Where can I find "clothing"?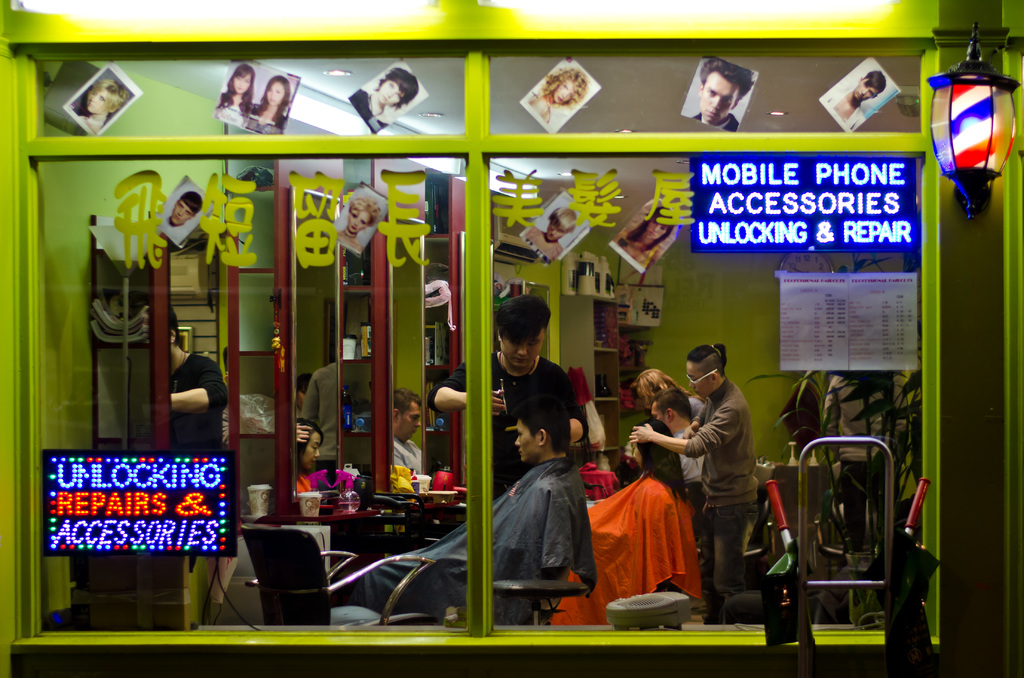
You can find it at pyautogui.locateOnScreen(296, 359, 339, 490).
